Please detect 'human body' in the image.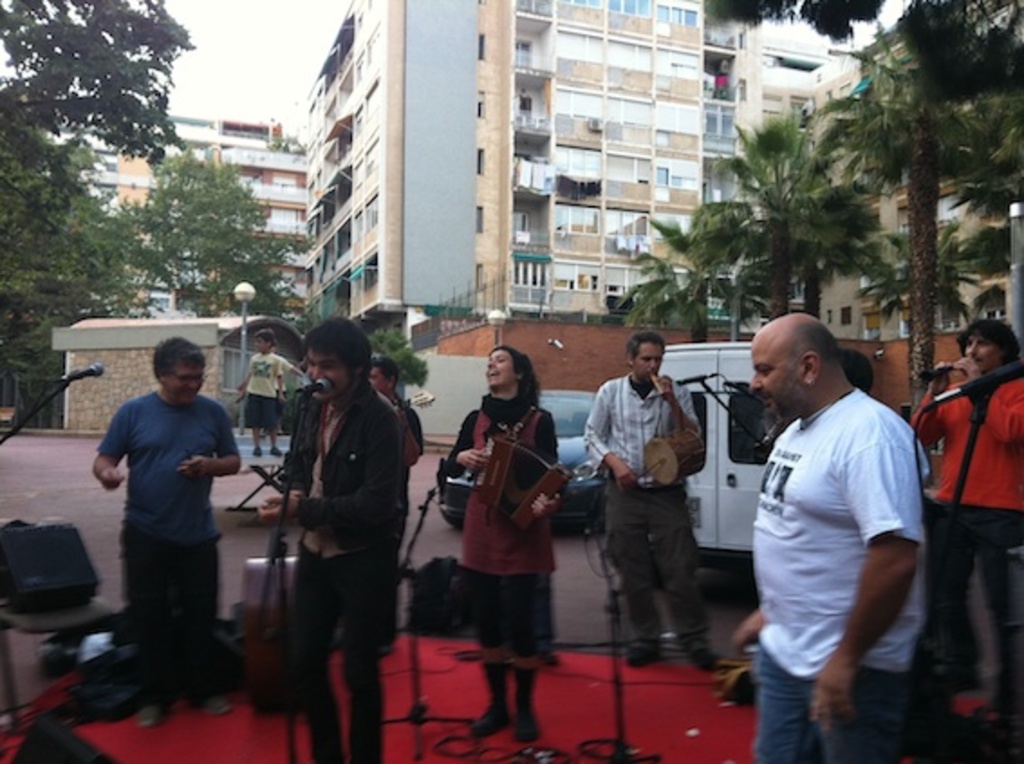
<region>231, 350, 287, 462</region>.
